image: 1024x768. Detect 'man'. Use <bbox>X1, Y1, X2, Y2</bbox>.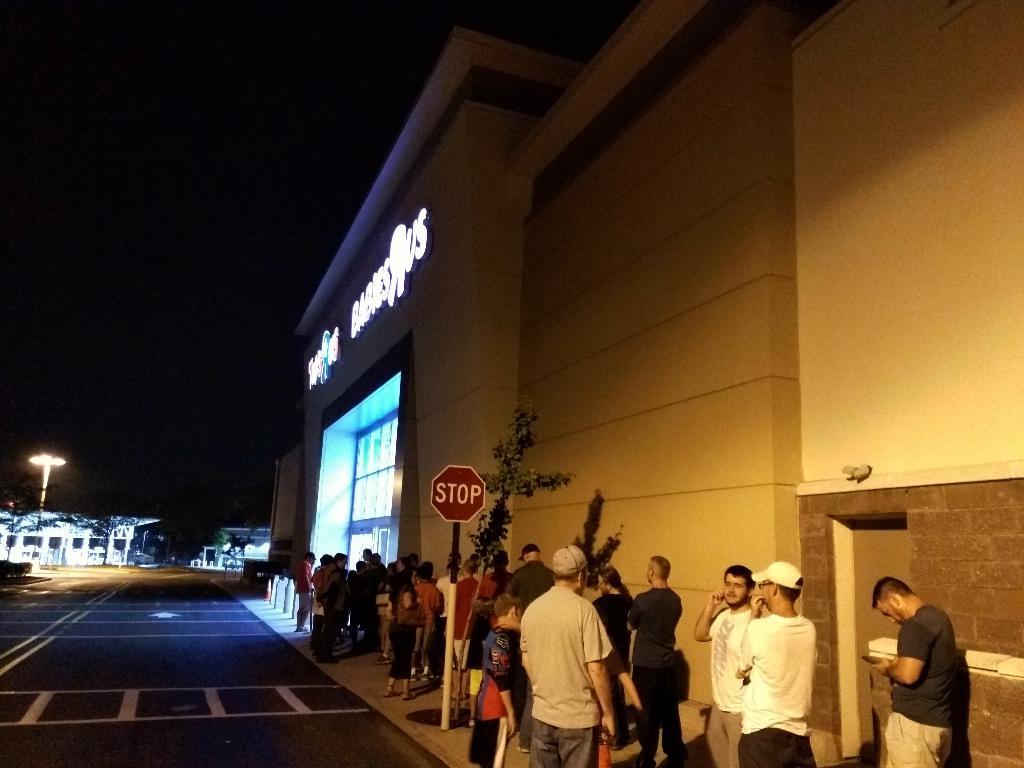
<bbox>624, 556, 692, 767</bbox>.
